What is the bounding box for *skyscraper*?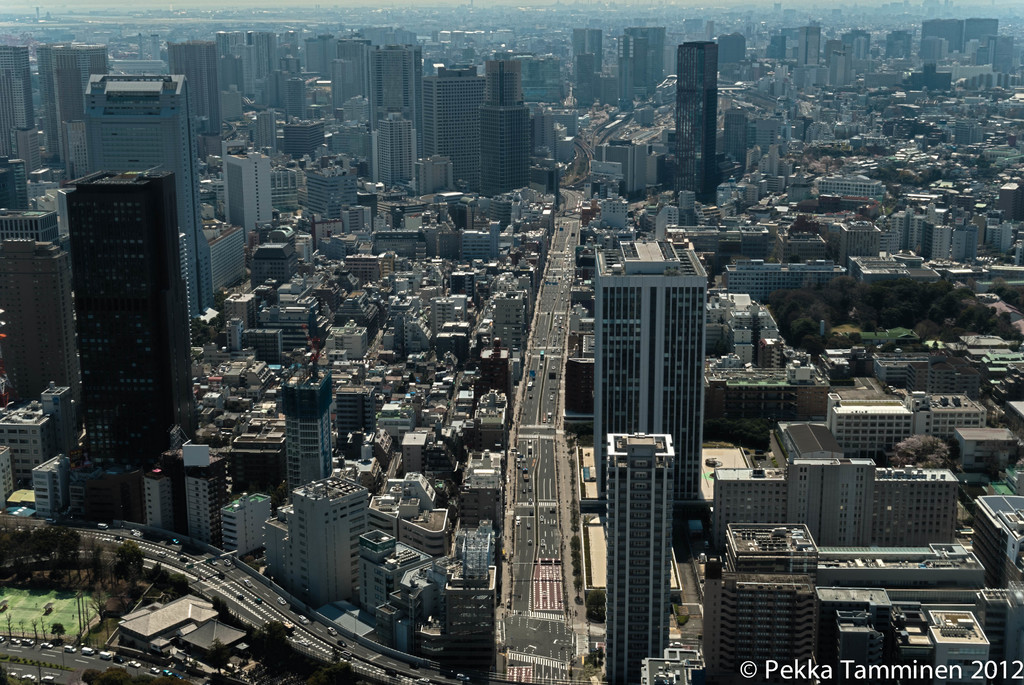
box(86, 65, 204, 315).
